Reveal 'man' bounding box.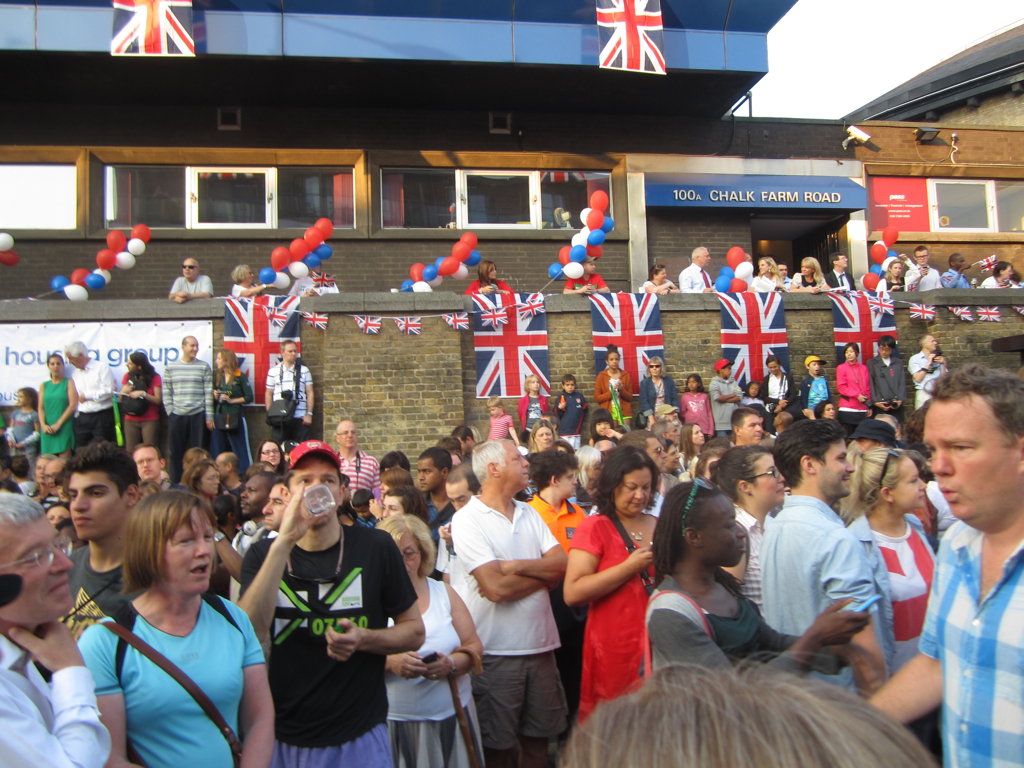
Revealed: box(159, 336, 213, 449).
